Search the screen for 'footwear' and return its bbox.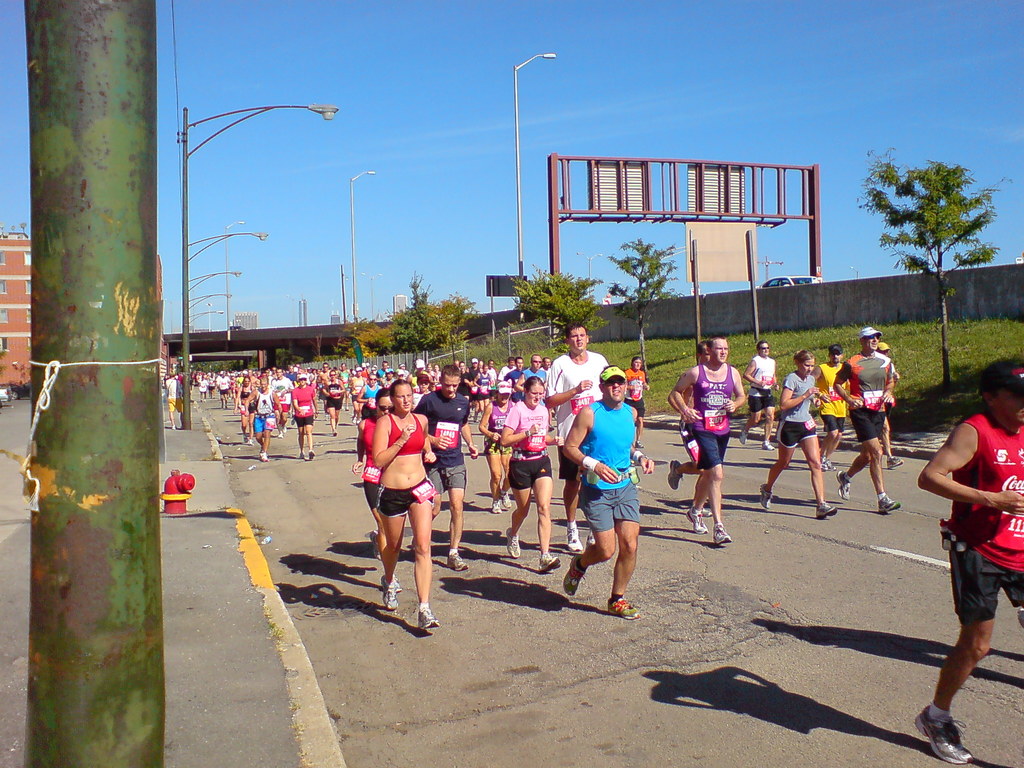
Found: x1=662 y1=458 x2=687 y2=490.
